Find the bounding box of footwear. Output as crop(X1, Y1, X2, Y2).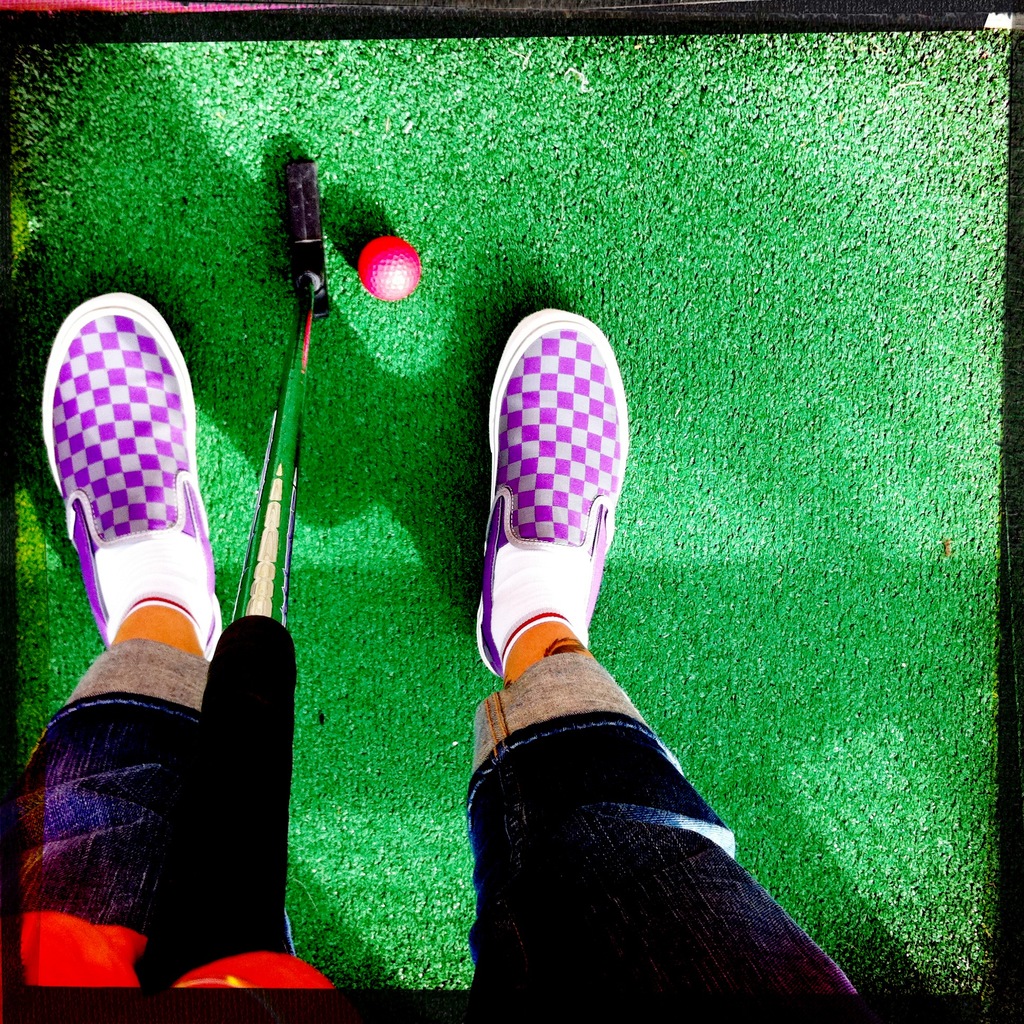
crop(37, 288, 219, 660).
